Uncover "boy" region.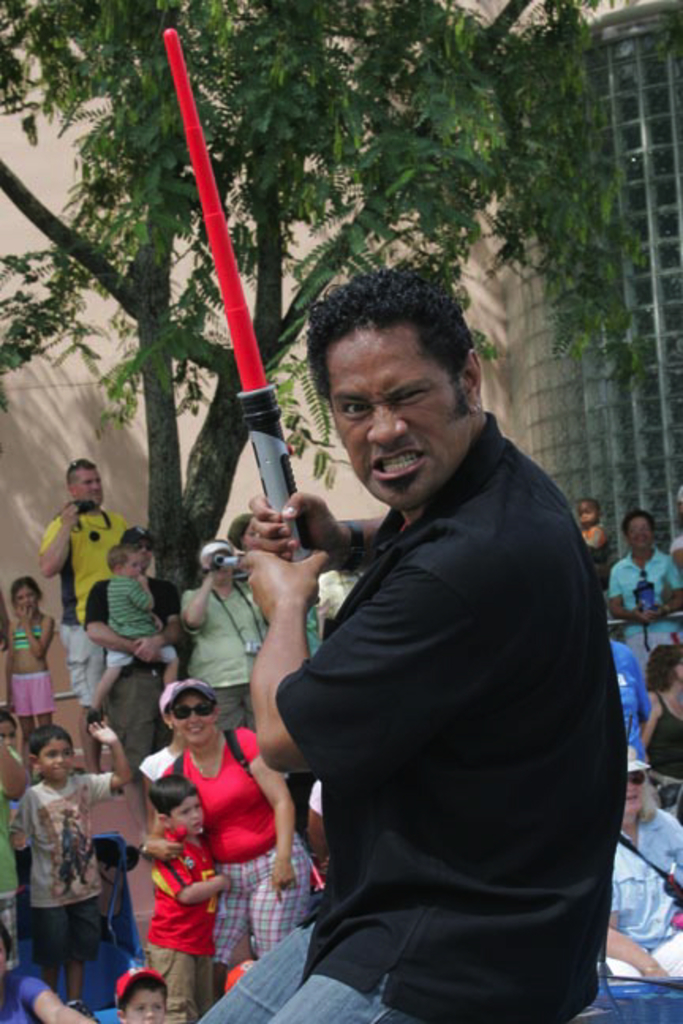
Uncovered: <box>5,733,111,994</box>.
